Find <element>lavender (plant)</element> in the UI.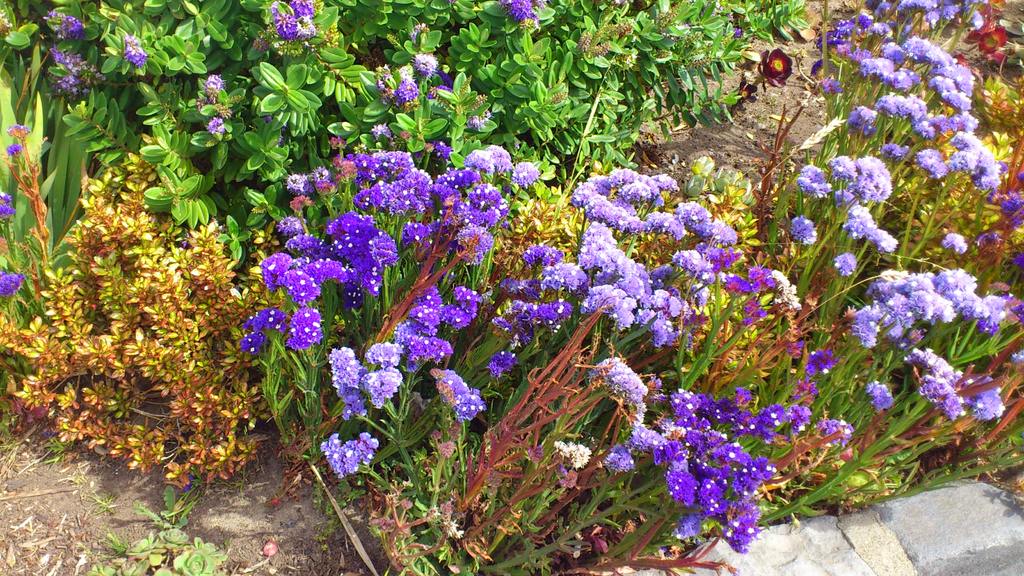
UI element at left=450, top=138, right=513, bottom=214.
